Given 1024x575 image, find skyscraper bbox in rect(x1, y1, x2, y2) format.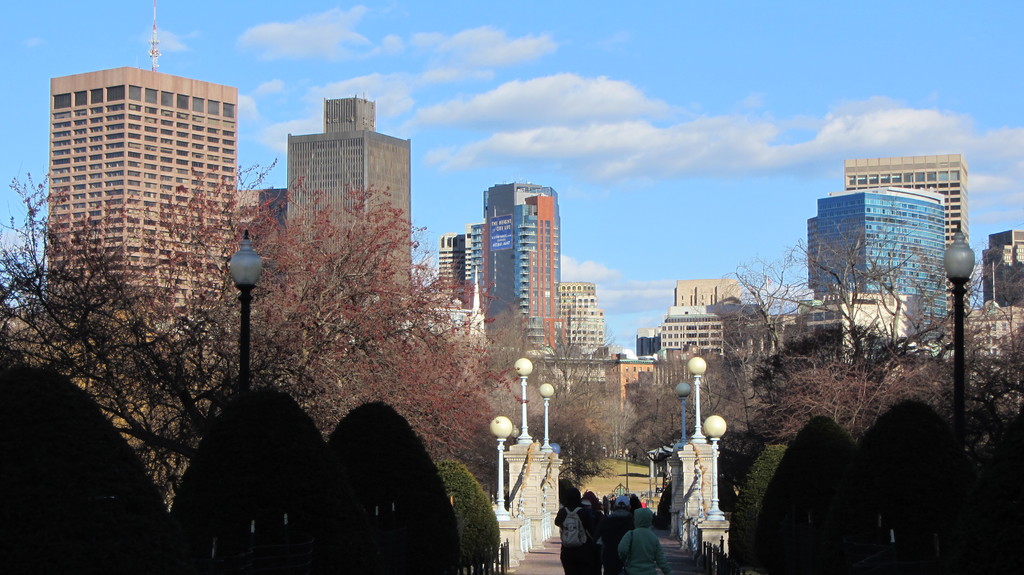
rect(44, 74, 235, 348).
